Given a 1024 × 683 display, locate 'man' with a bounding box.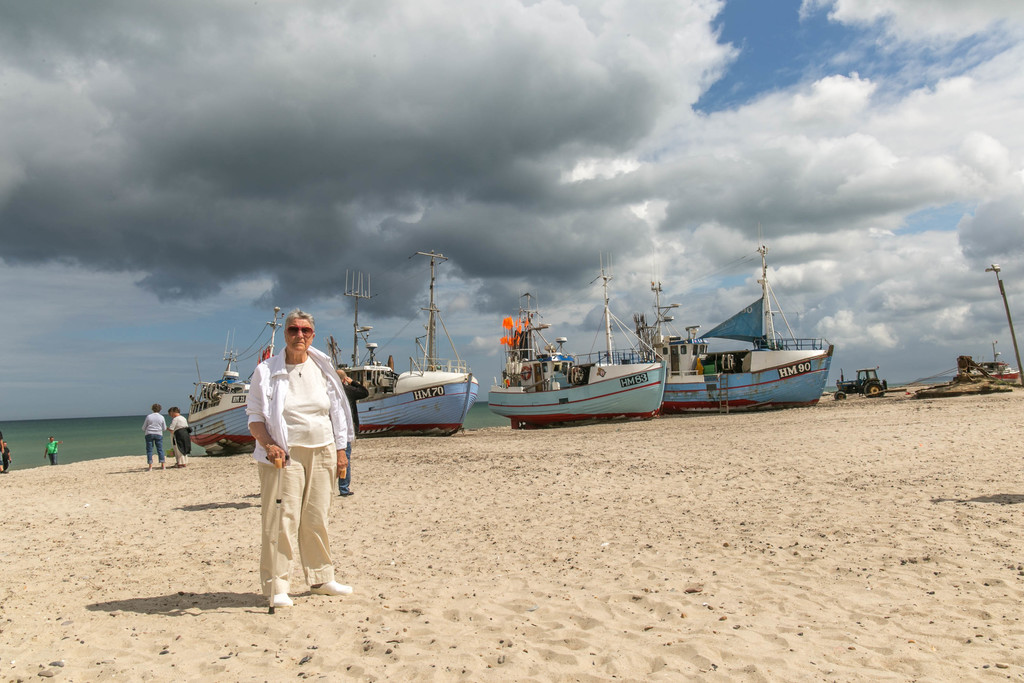
Located: <bbox>239, 300, 368, 620</bbox>.
